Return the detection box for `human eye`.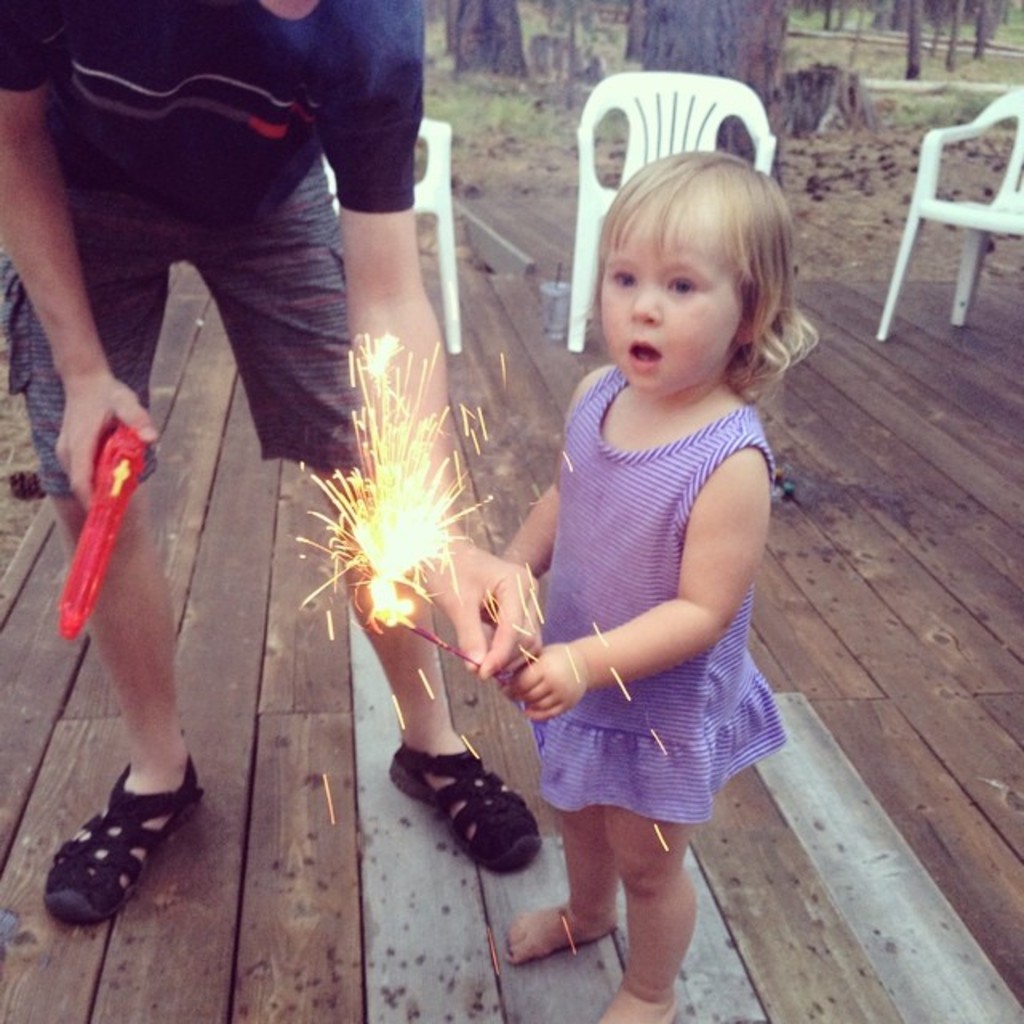
rect(656, 269, 707, 306).
